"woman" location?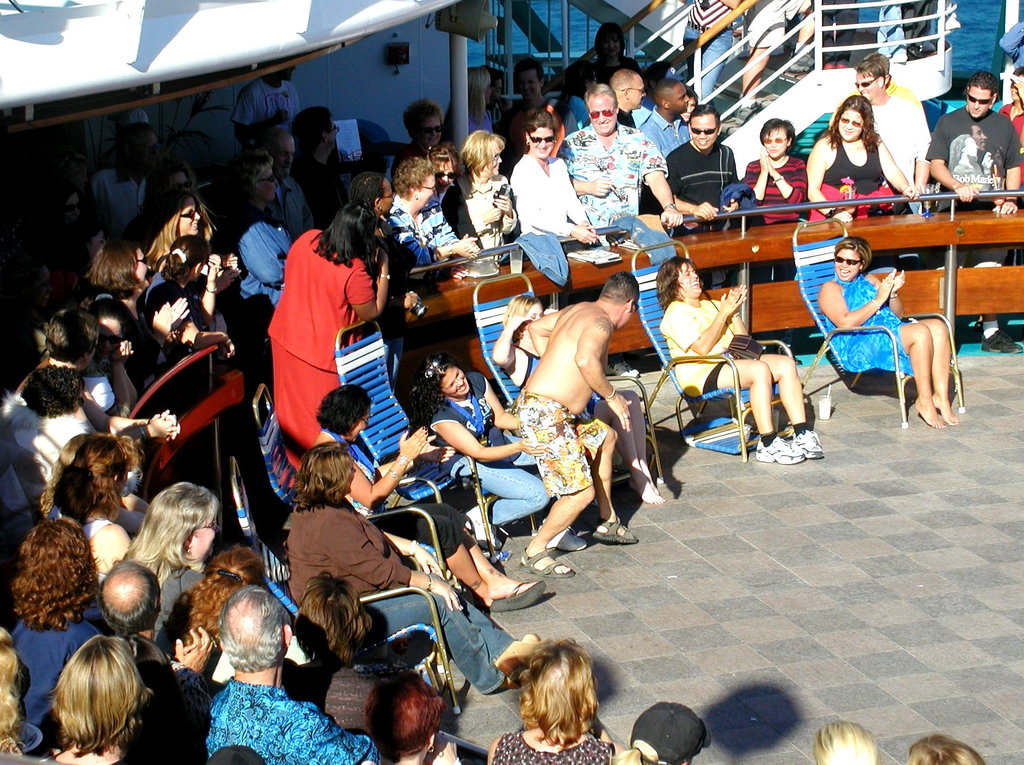
left=83, top=239, right=183, bottom=404
